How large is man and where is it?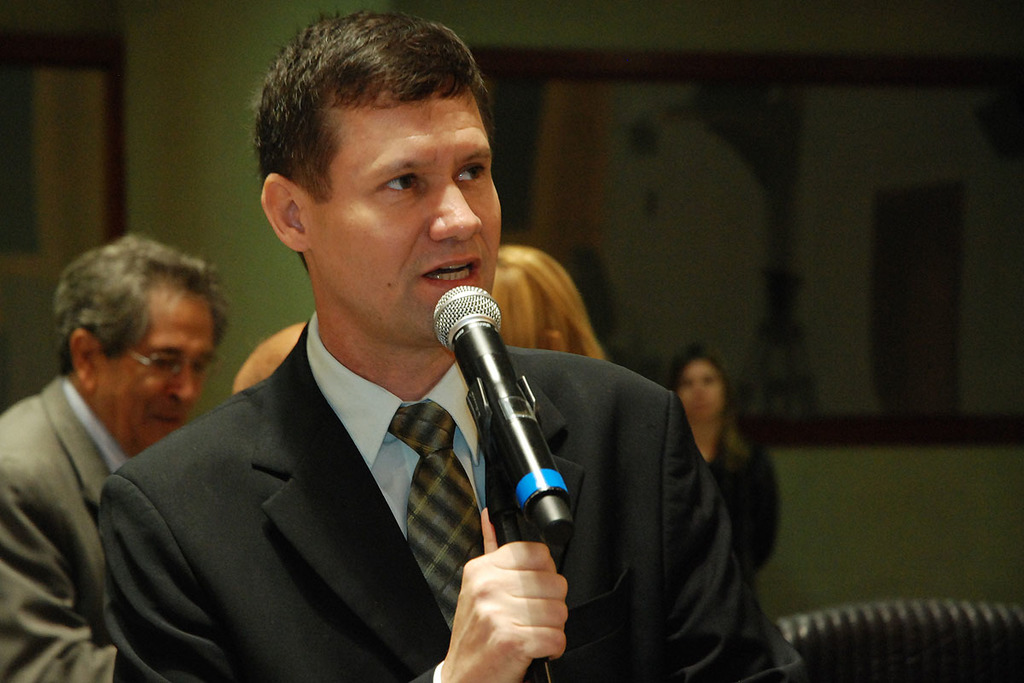
Bounding box: region(1, 219, 284, 678).
